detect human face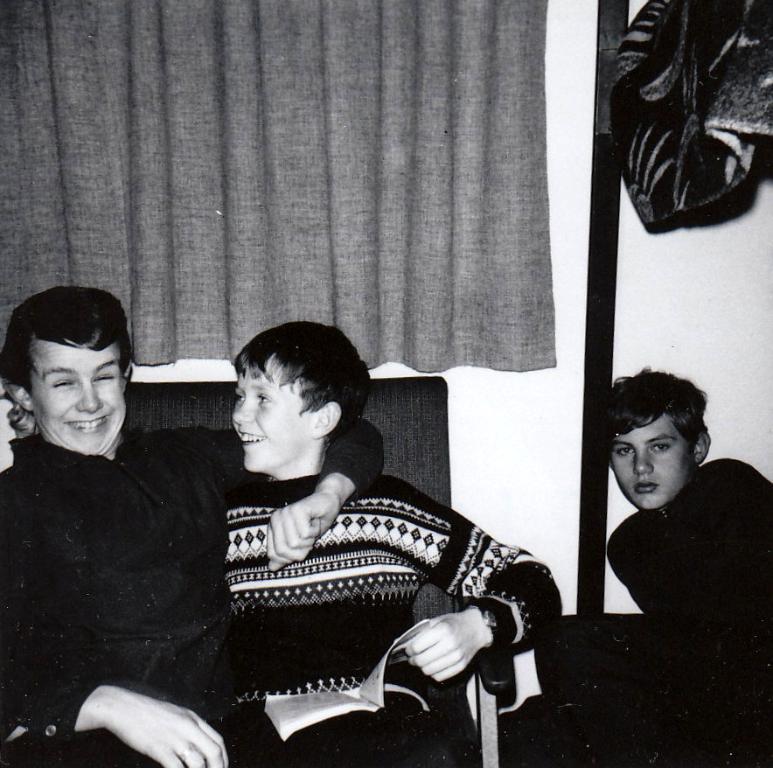
detection(610, 428, 694, 508)
